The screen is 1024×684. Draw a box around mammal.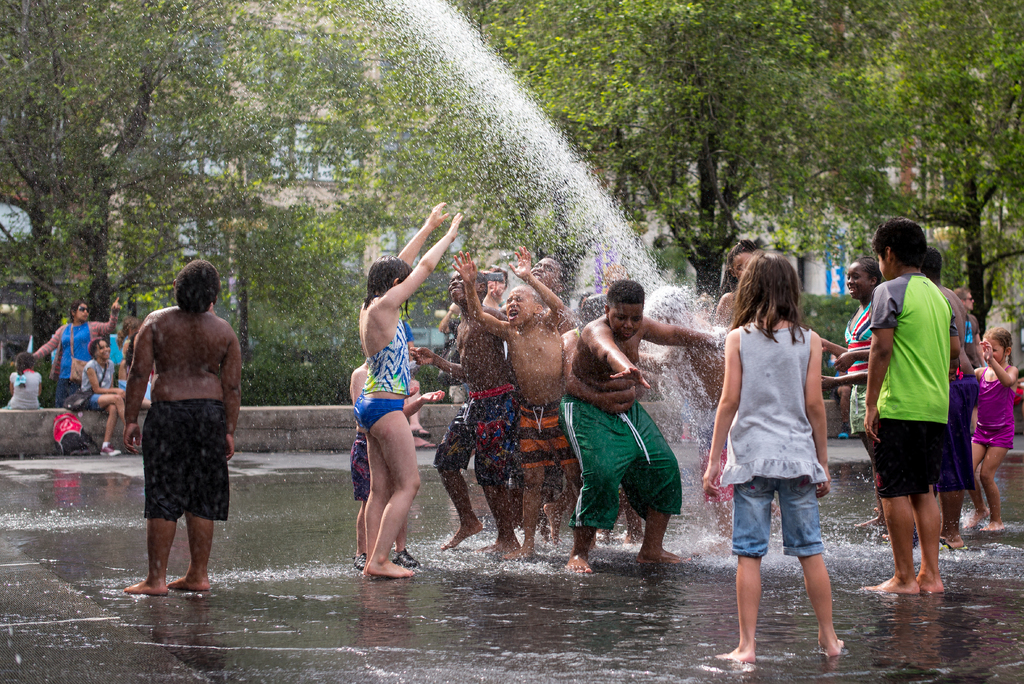
924, 243, 982, 551.
